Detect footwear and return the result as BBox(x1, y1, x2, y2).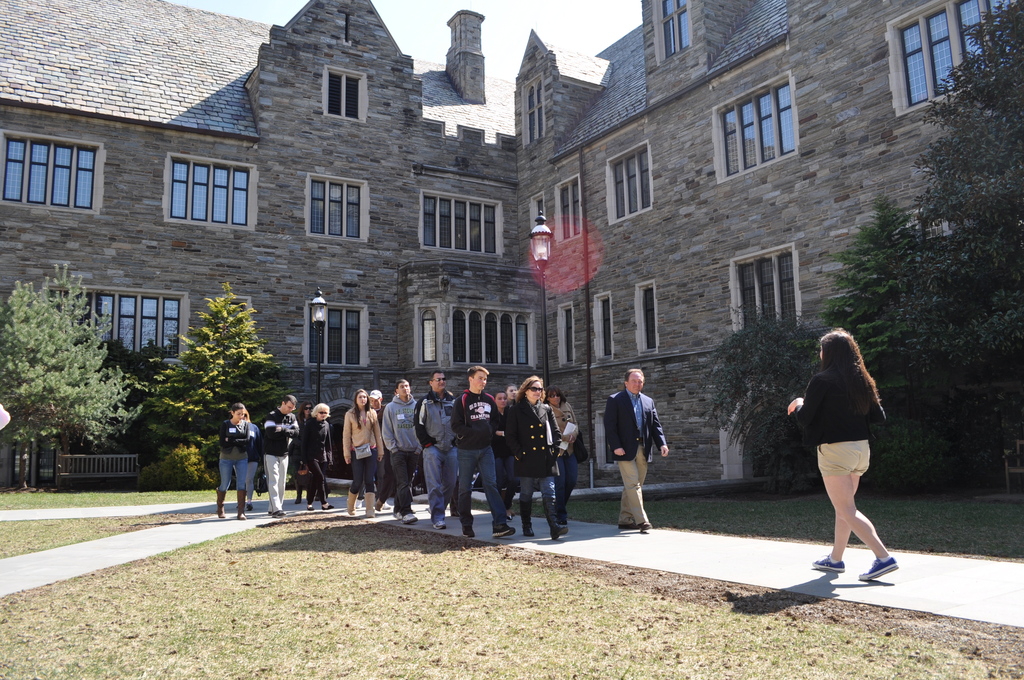
BBox(620, 520, 639, 530).
